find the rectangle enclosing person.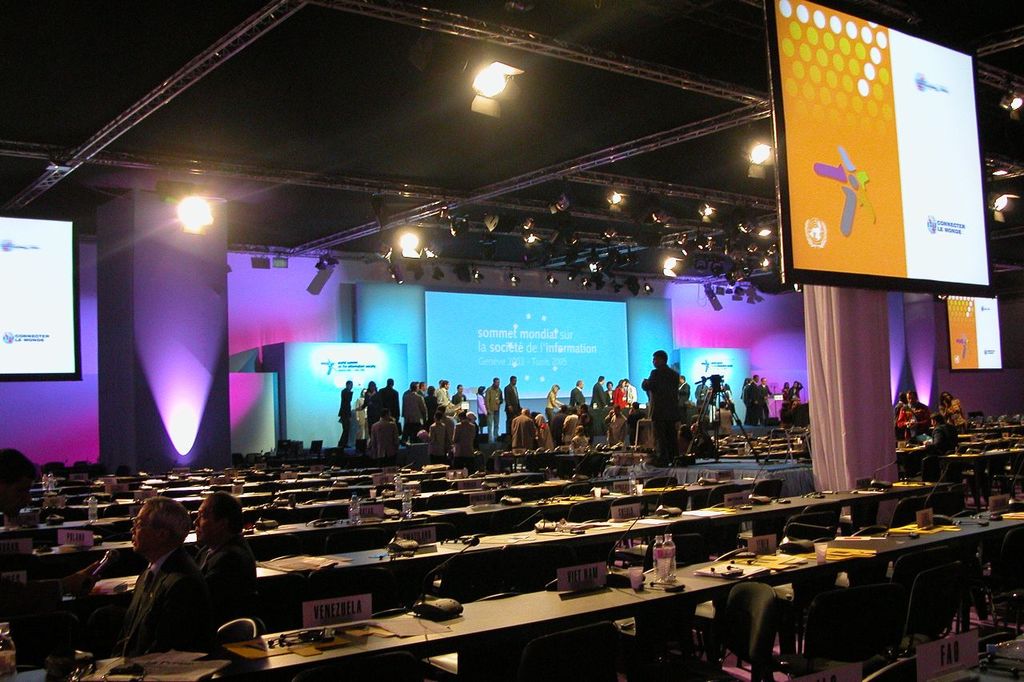
<region>570, 421, 588, 452</region>.
